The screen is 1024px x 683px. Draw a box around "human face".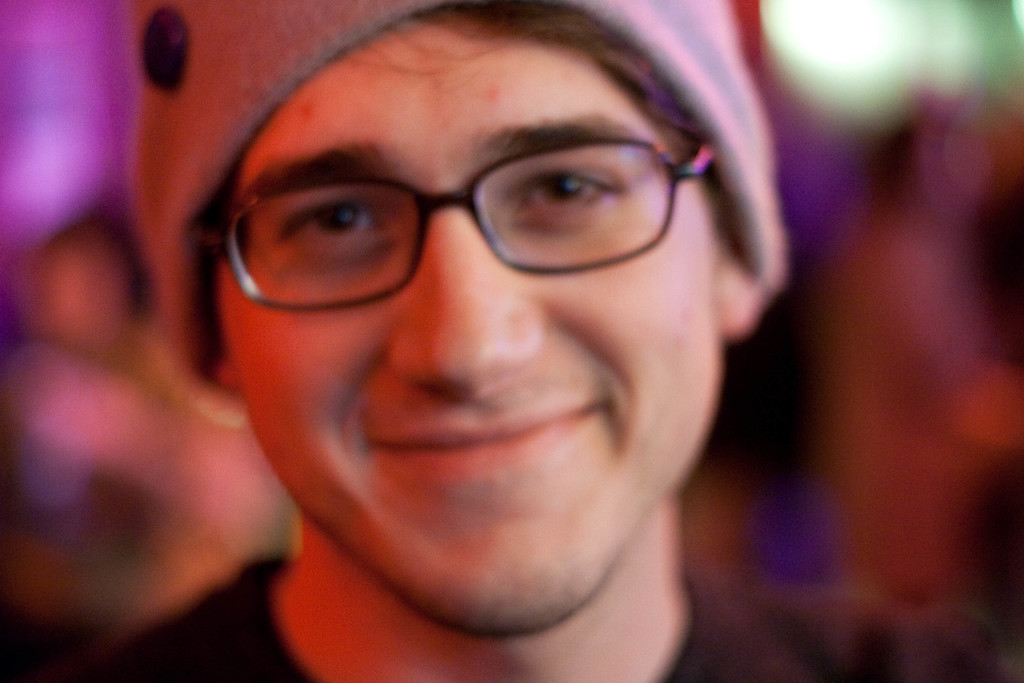
left=223, top=42, right=717, bottom=632.
